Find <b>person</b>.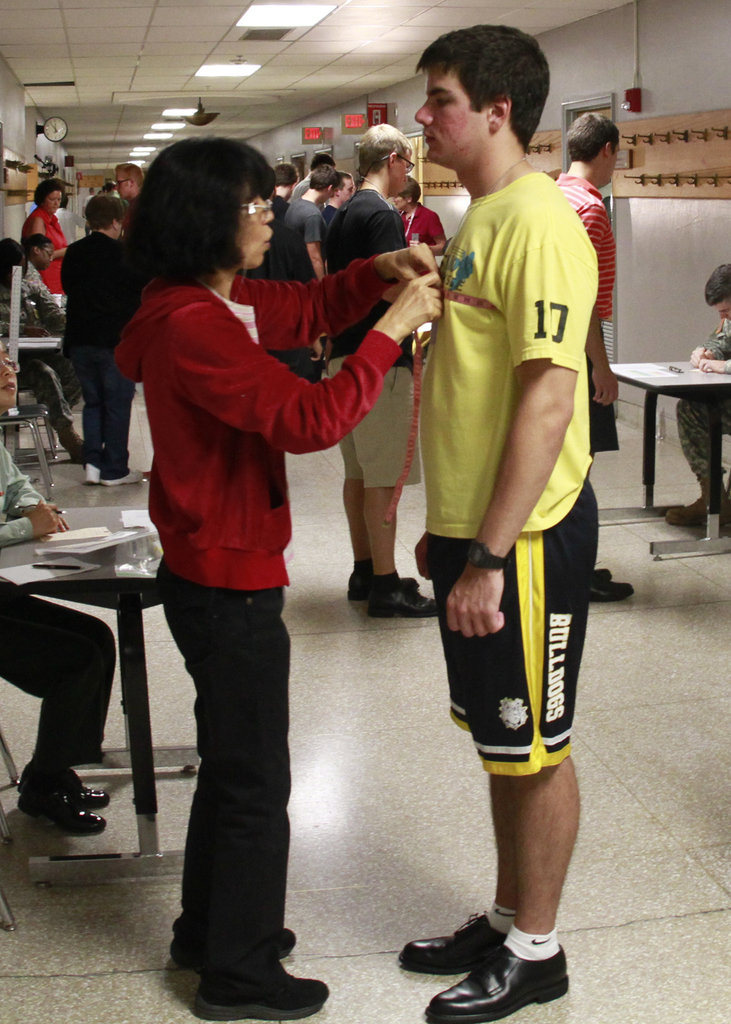
<region>547, 106, 636, 601</region>.
